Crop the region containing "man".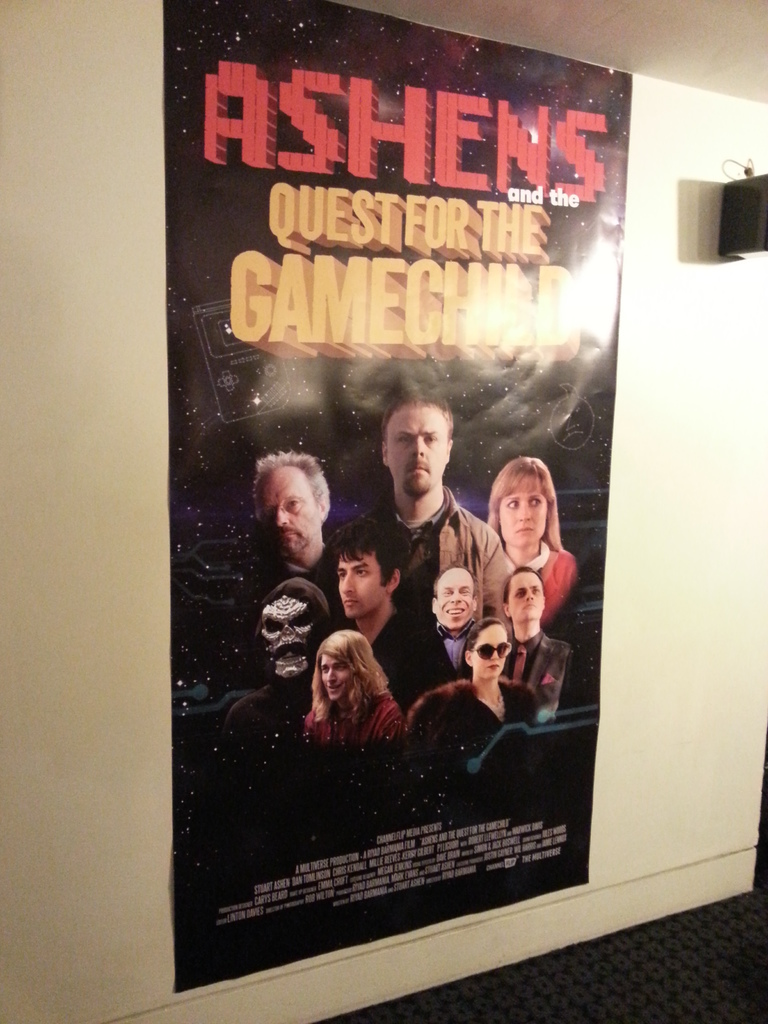
Crop region: {"left": 220, "top": 579, "right": 333, "bottom": 757}.
